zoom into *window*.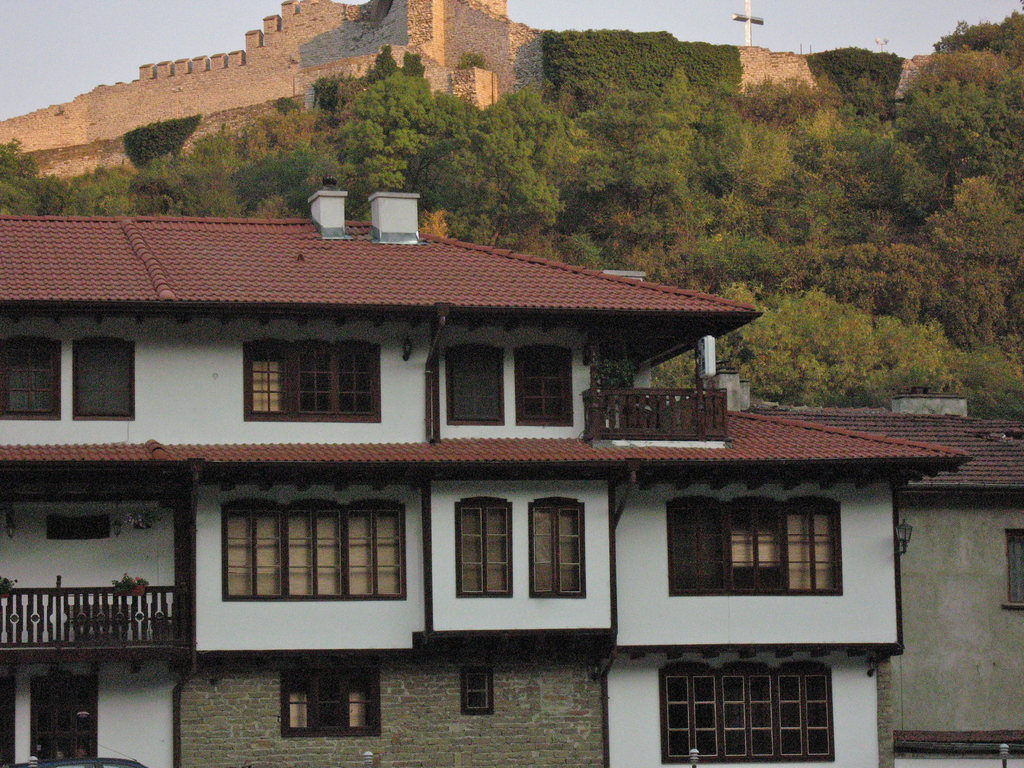
Zoom target: 525:492:586:598.
